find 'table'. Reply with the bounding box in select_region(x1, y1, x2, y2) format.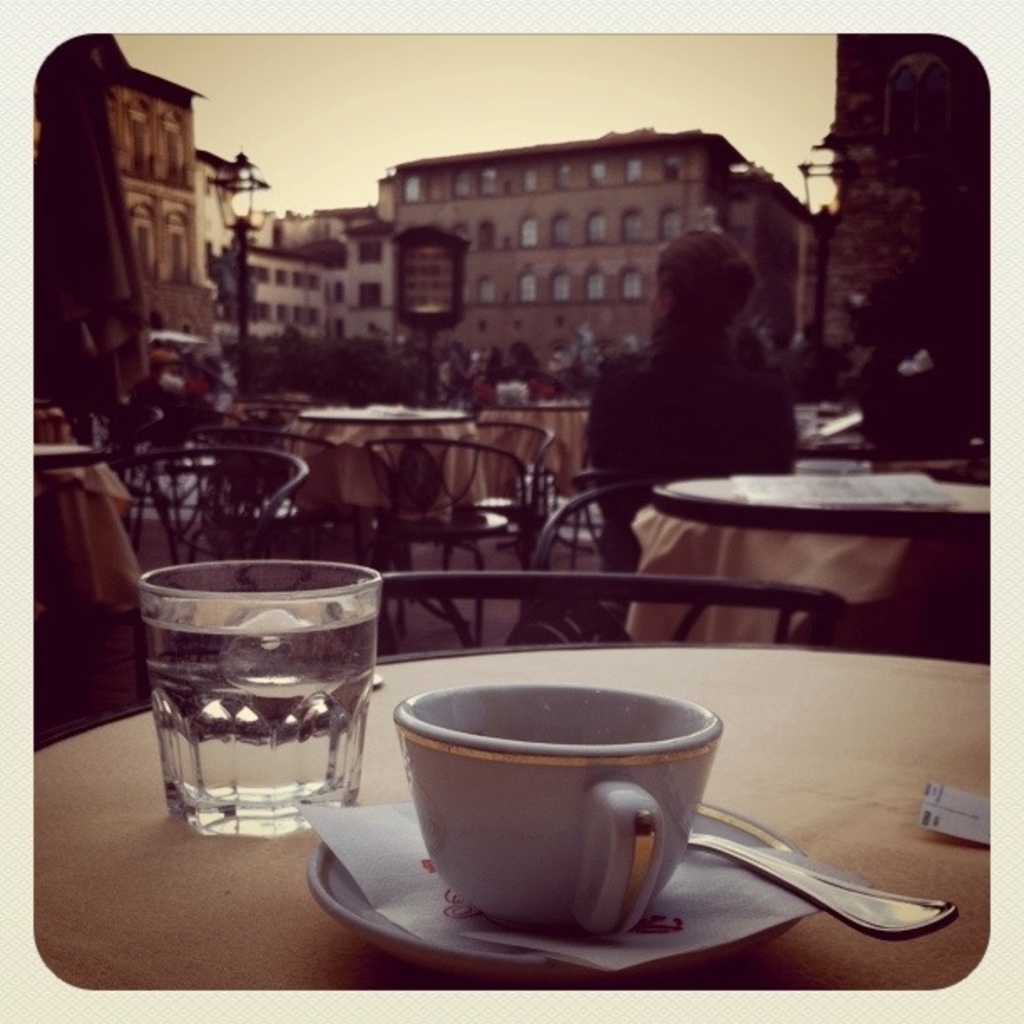
select_region(283, 413, 472, 512).
